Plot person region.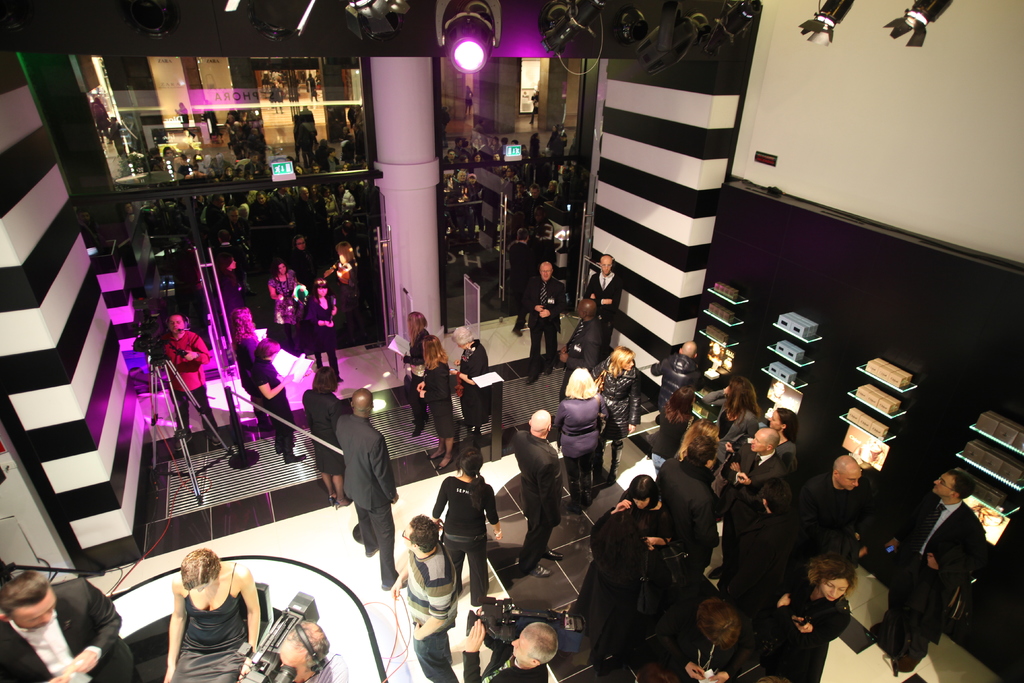
Plotted at select_region(902, 472, 1023, 664).
